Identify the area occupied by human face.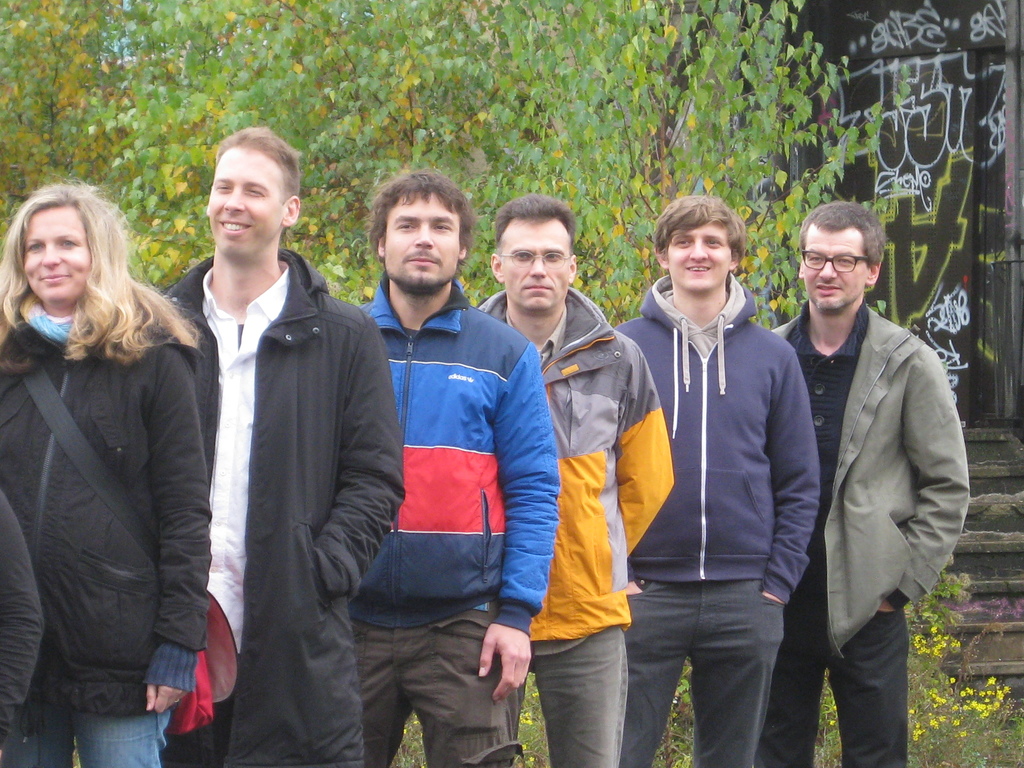
Area: select_region(385, 195, 460, 285).
